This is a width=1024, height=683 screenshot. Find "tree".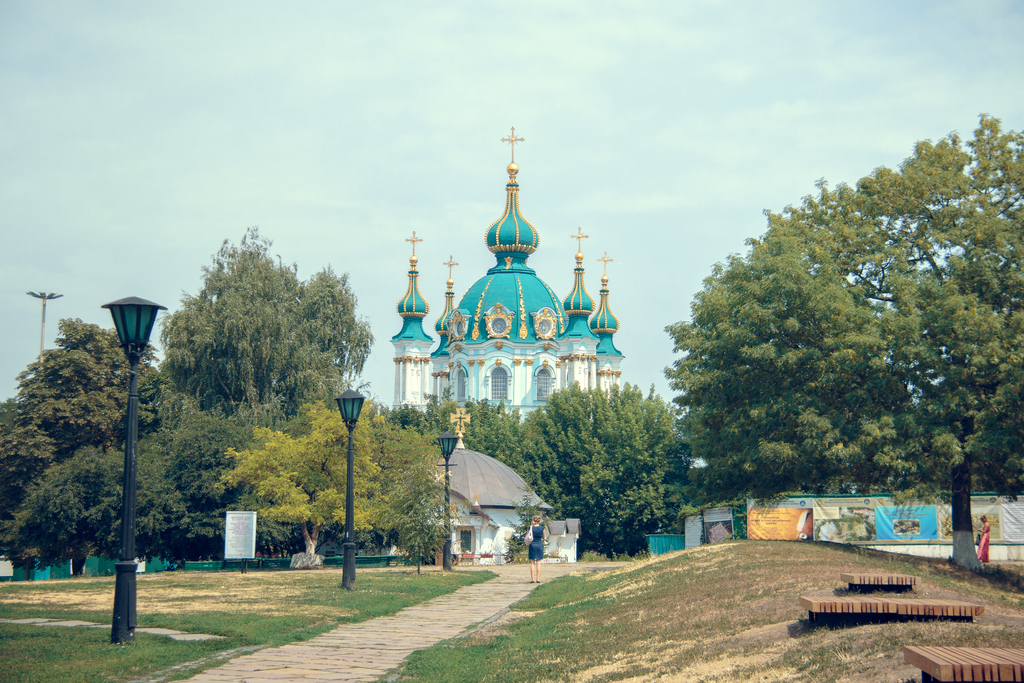
Bounding box: (x1=390, y1=397, x2=538, y2=490).
